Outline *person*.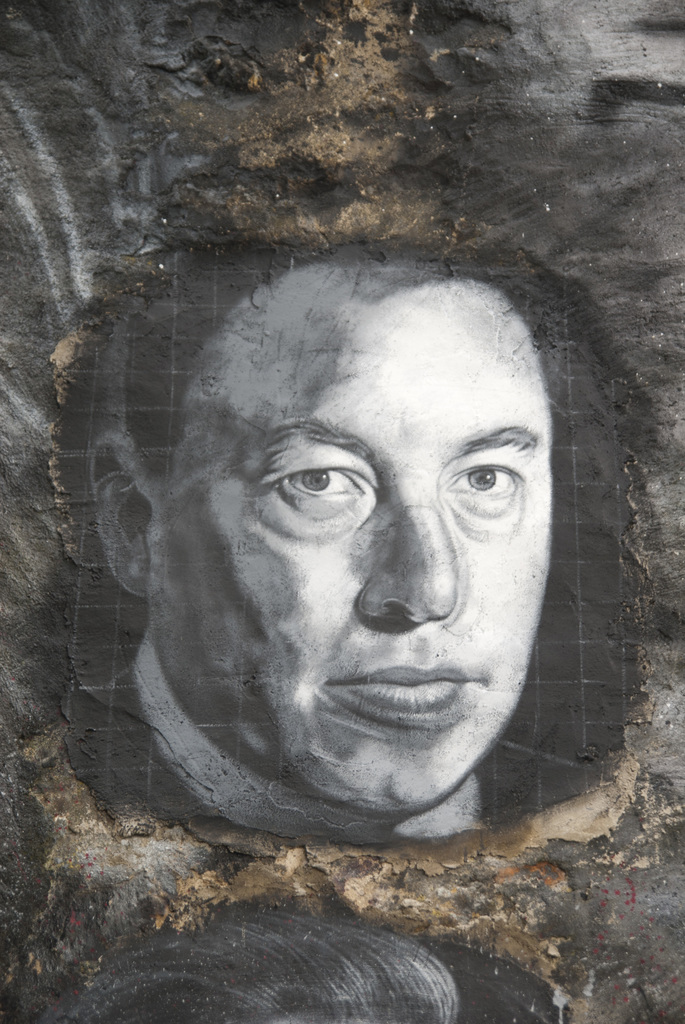
Outline: <region>79, 243, 546, 845</region>.
